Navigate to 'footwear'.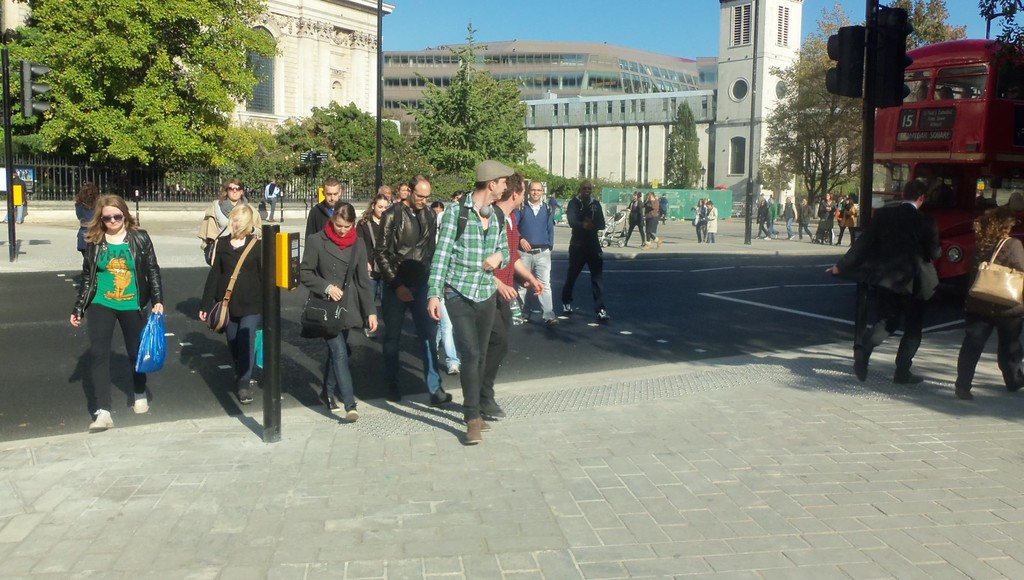
Navigation target: BBox(312, 395, 339, 416).
